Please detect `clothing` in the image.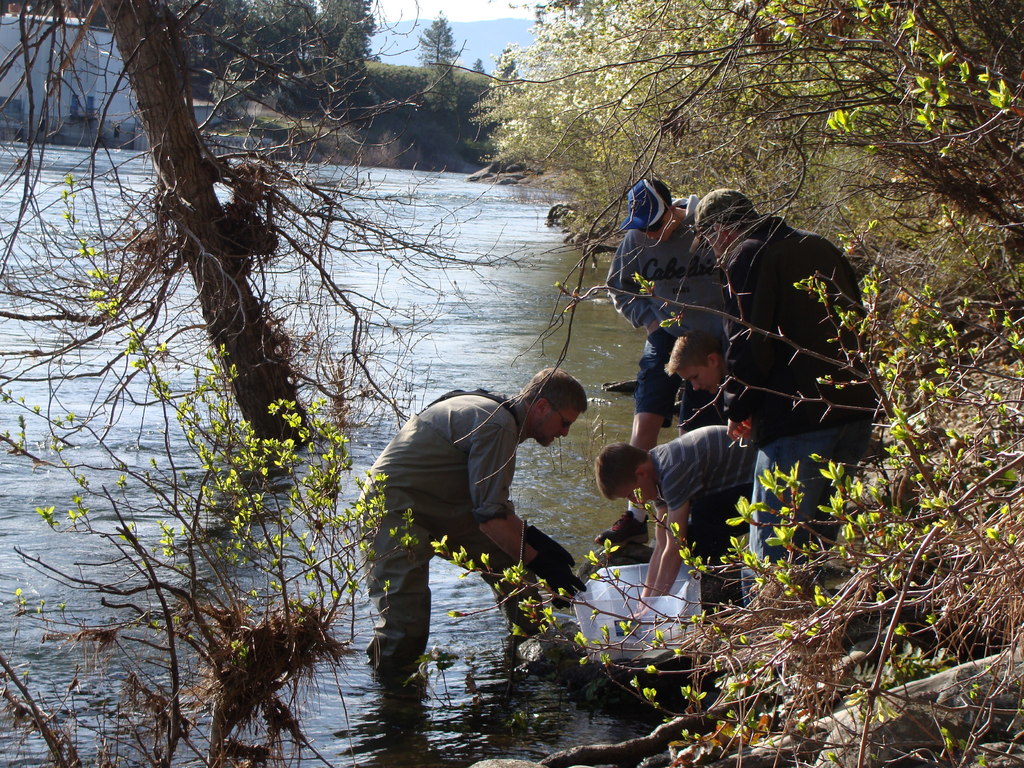
x1=599, y1=186, x2=717, y2=433.
